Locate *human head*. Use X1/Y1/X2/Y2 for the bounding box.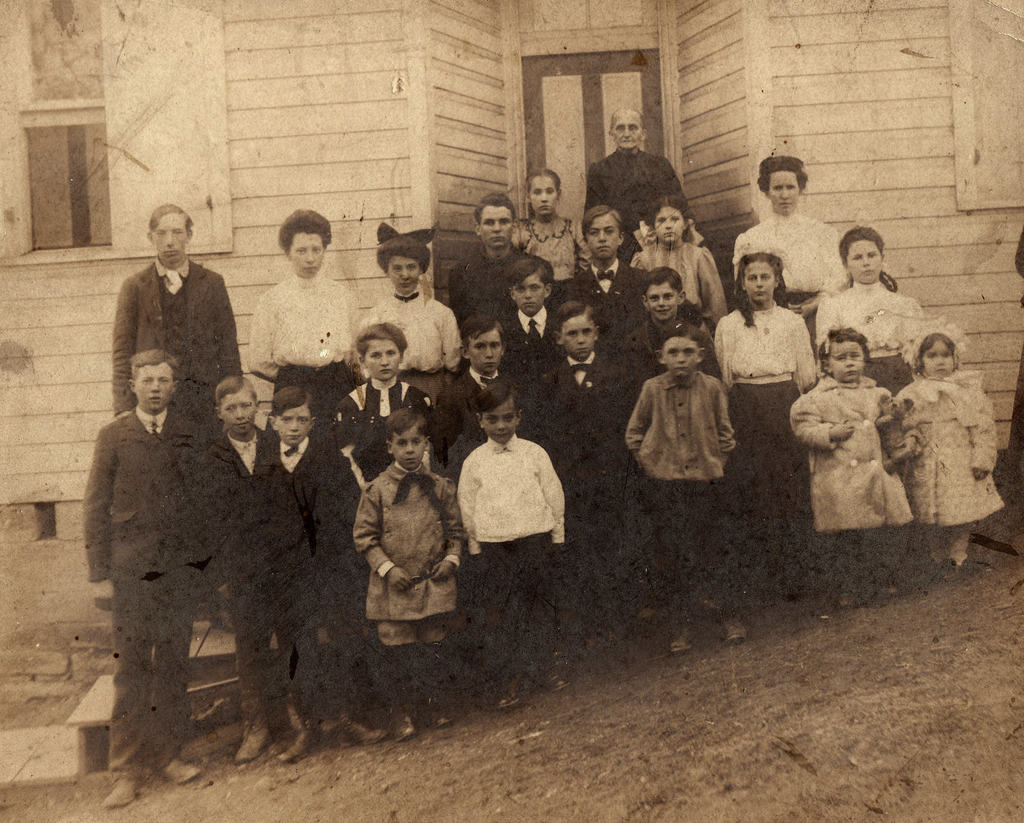
580/208/624/263.
